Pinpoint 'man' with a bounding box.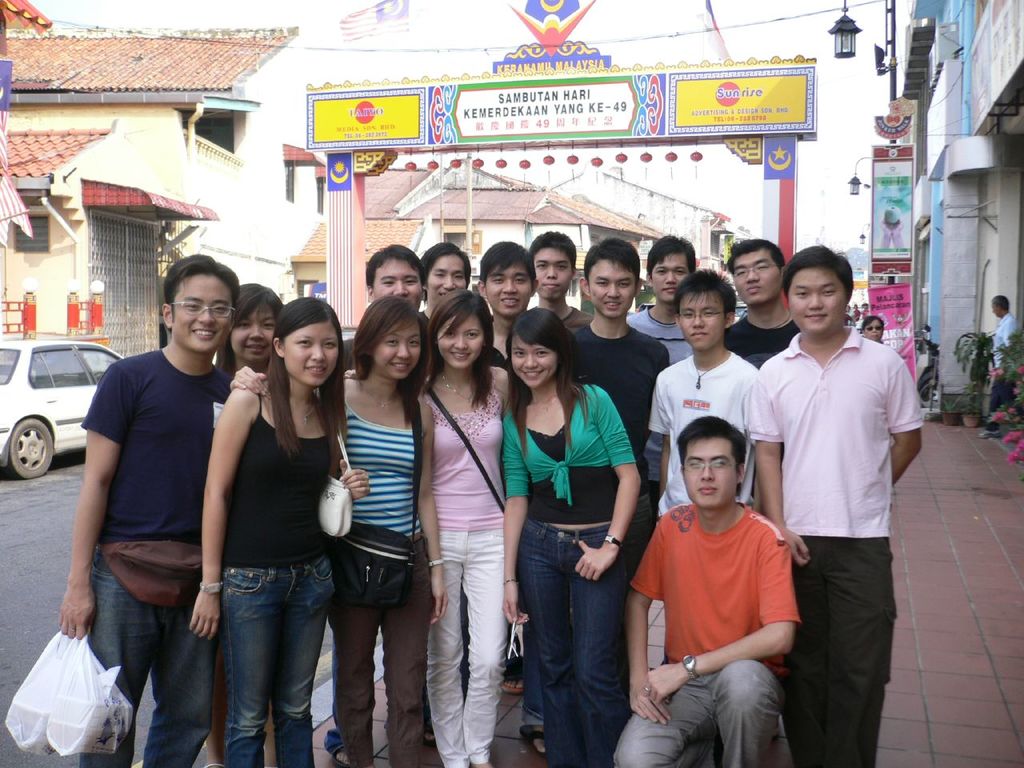
(458,237,590,758).
